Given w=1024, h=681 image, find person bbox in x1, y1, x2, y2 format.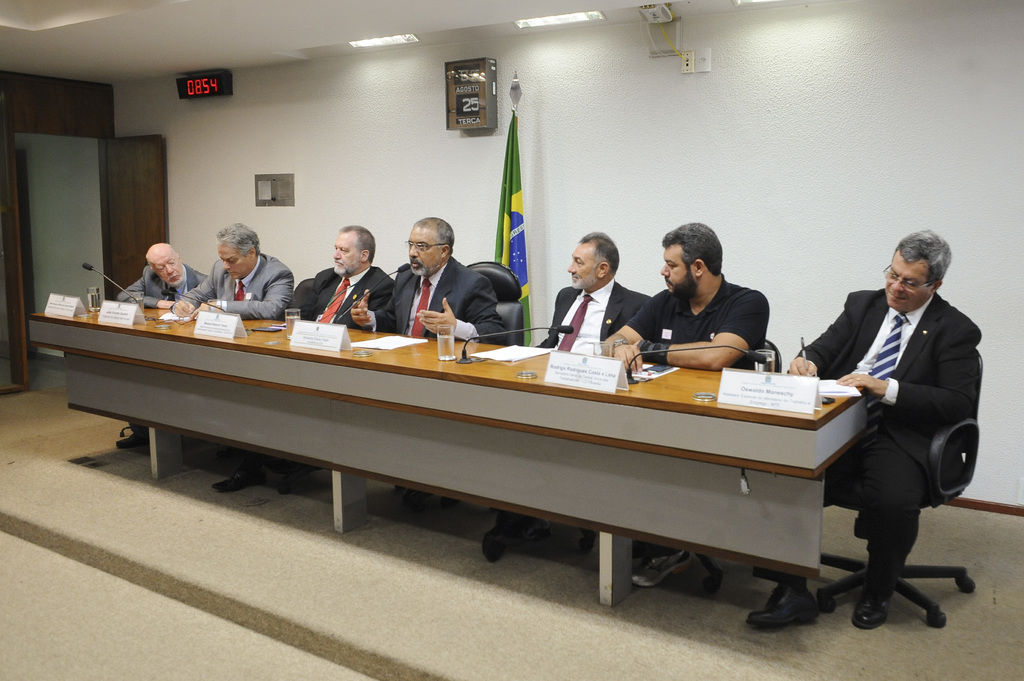
483, 232, 648, 562.
